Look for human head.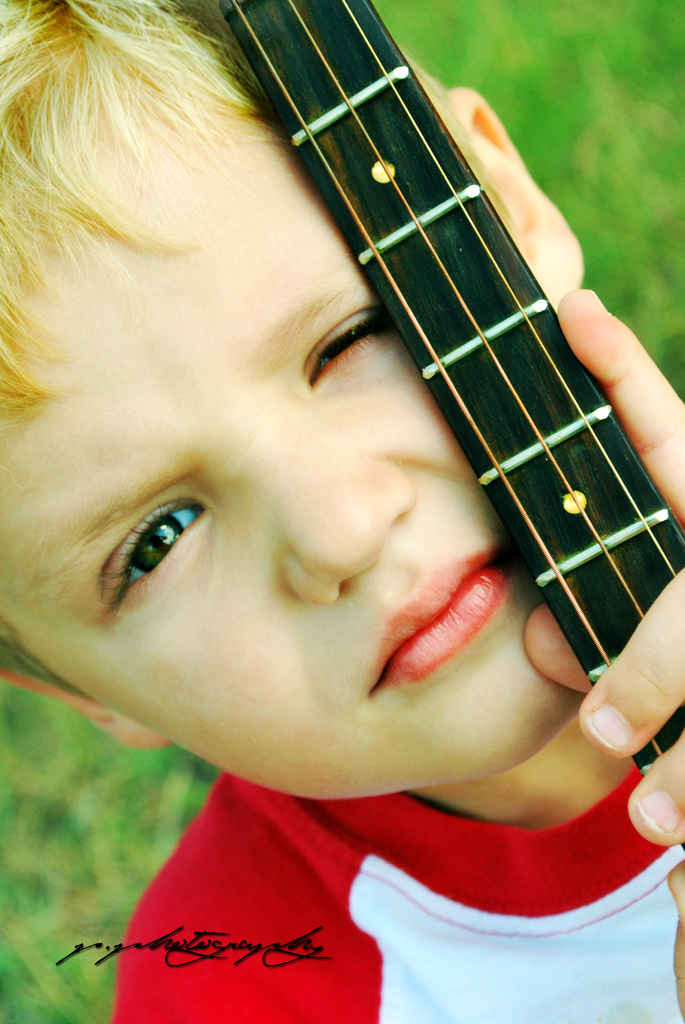
Found: [left=52, top=0, right=604, bottom=776].
